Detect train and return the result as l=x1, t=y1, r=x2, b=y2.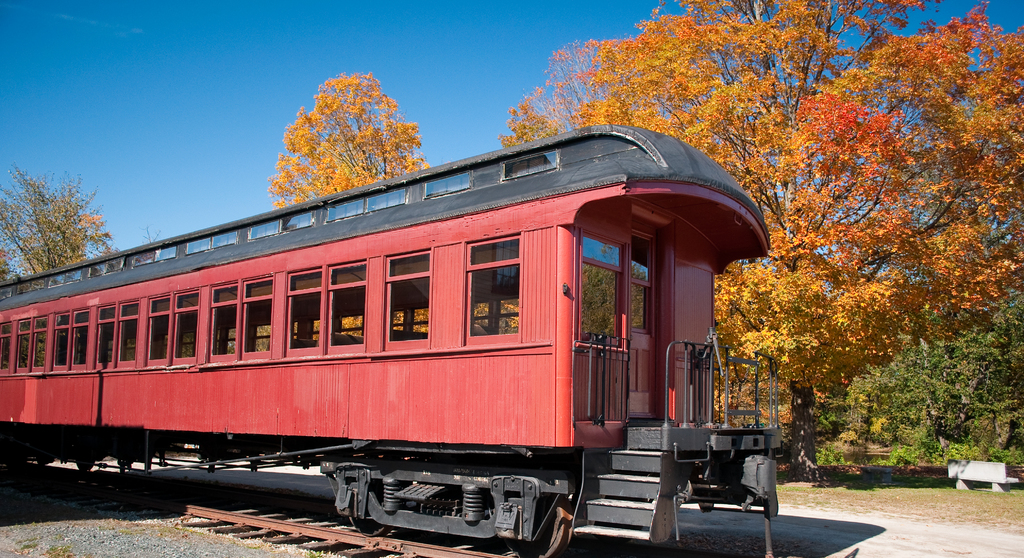
l=0, t=120, r=782, b=557.
